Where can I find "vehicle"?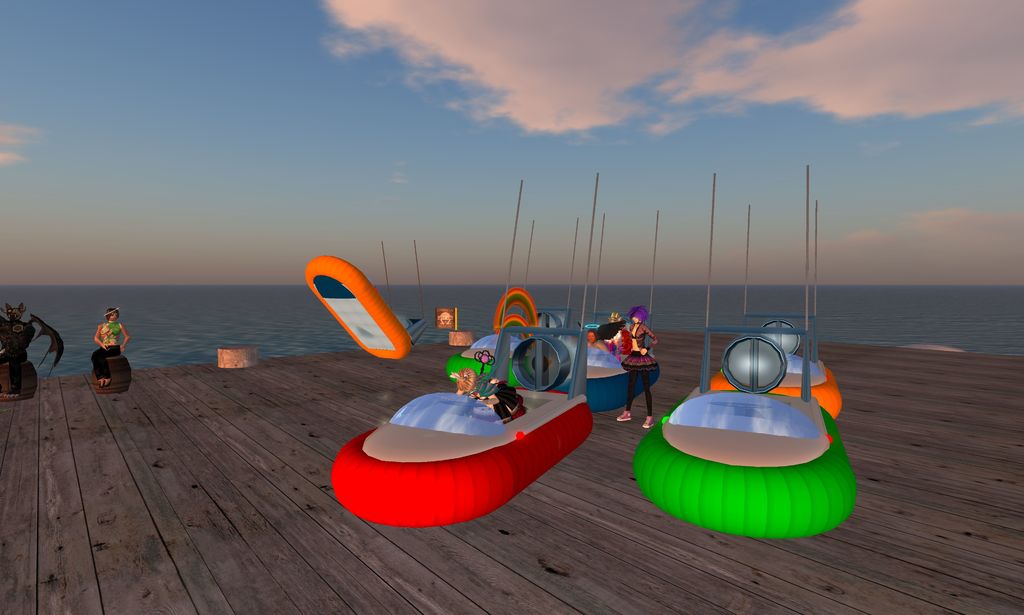
You can find it at <box>552,209,662,414</box>.
